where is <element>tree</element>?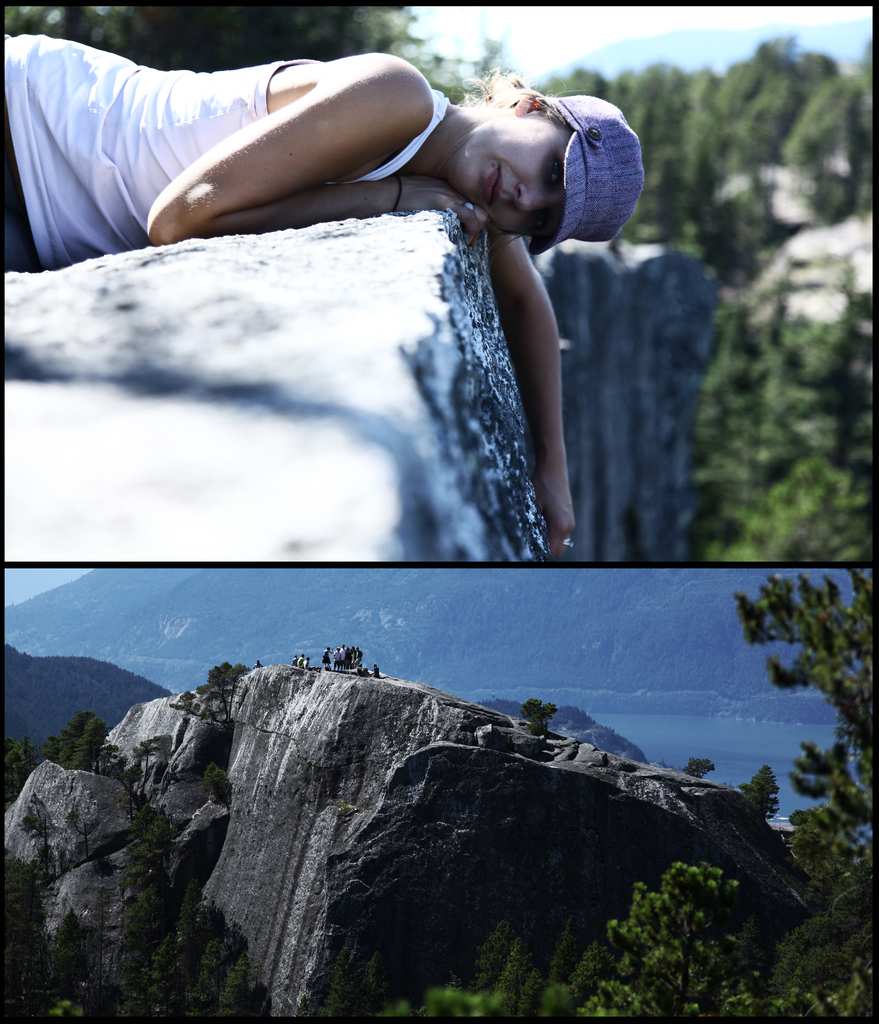
<box>690,762,715,785</box>.
